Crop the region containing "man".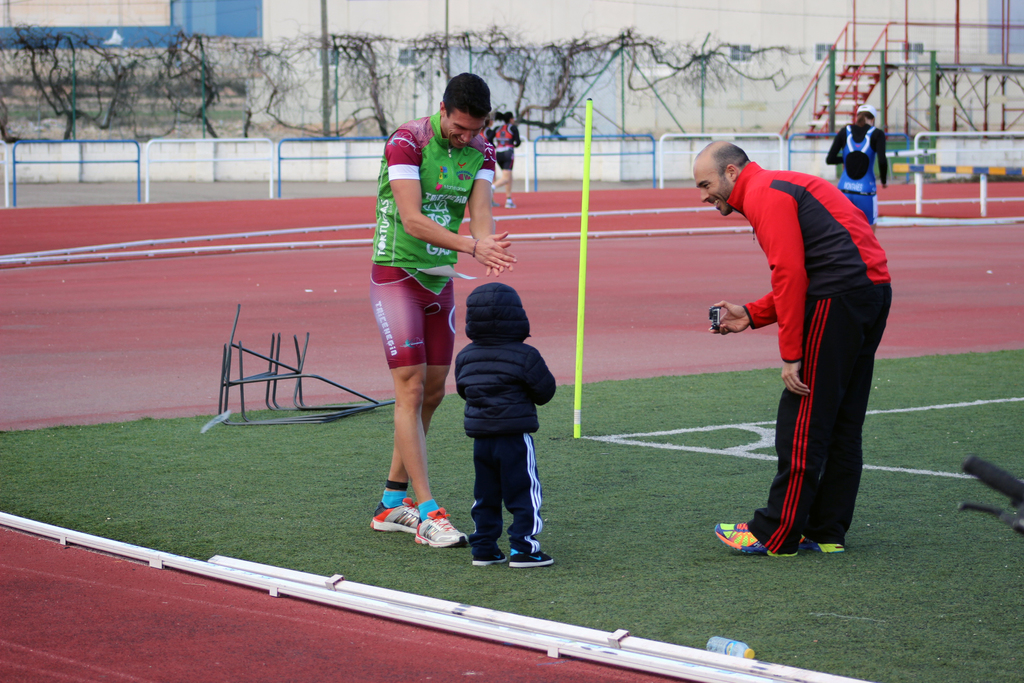
Crop region: (left=363, top=60, right=514, bottom=548).
